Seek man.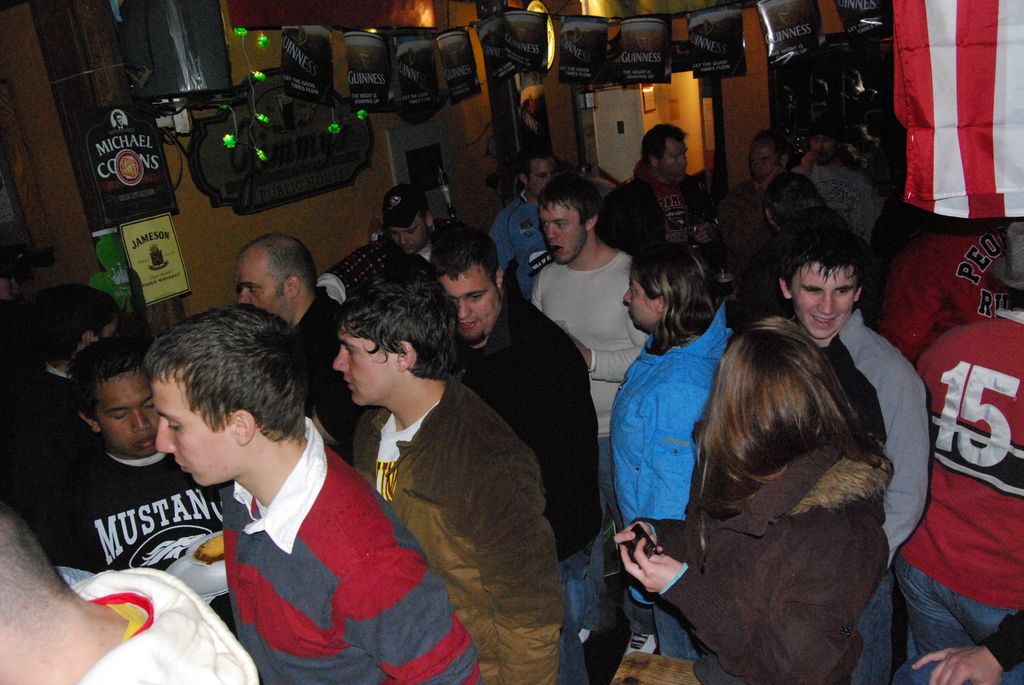
423, 218, 603, 684.
